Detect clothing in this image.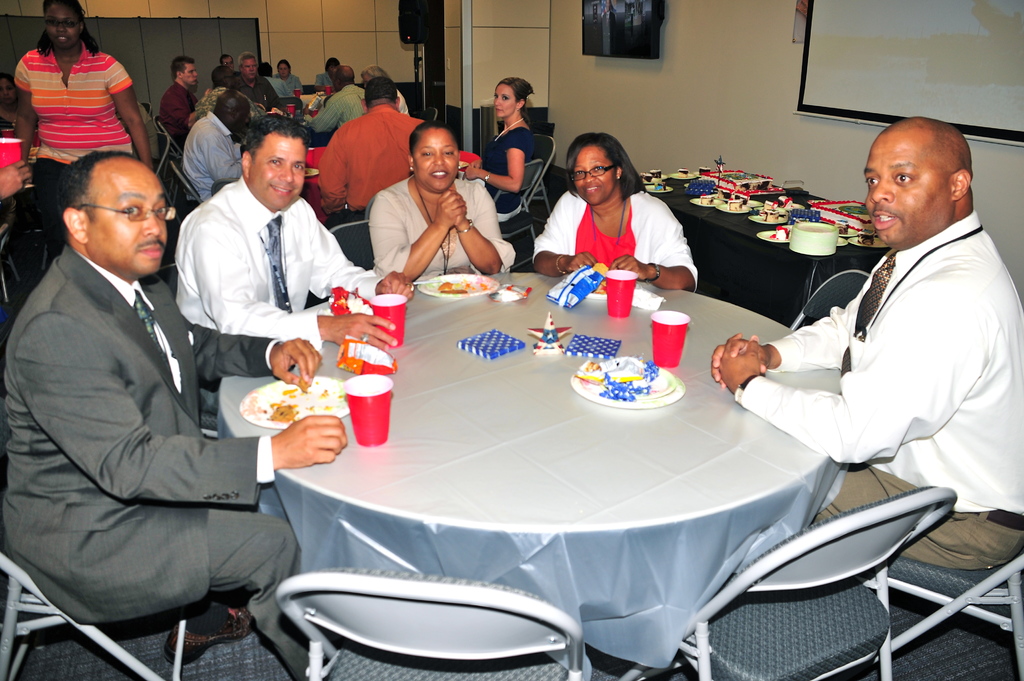
Detection: BBox(181, 111, 246, 200).
